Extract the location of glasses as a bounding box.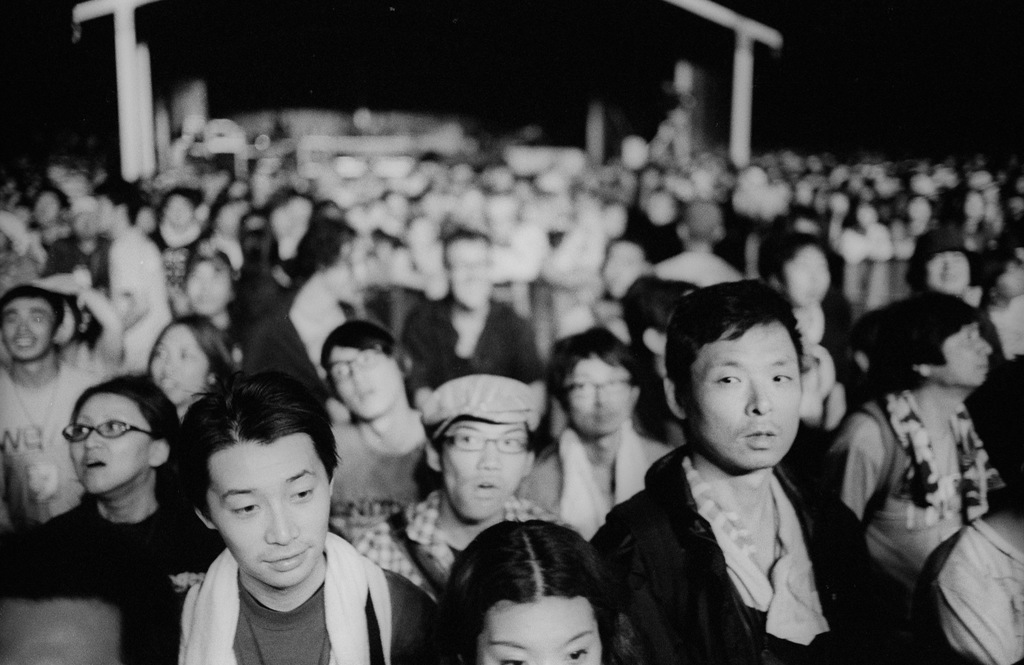
pyautogui.locateOnScreen(561, 375, 636, 401).
